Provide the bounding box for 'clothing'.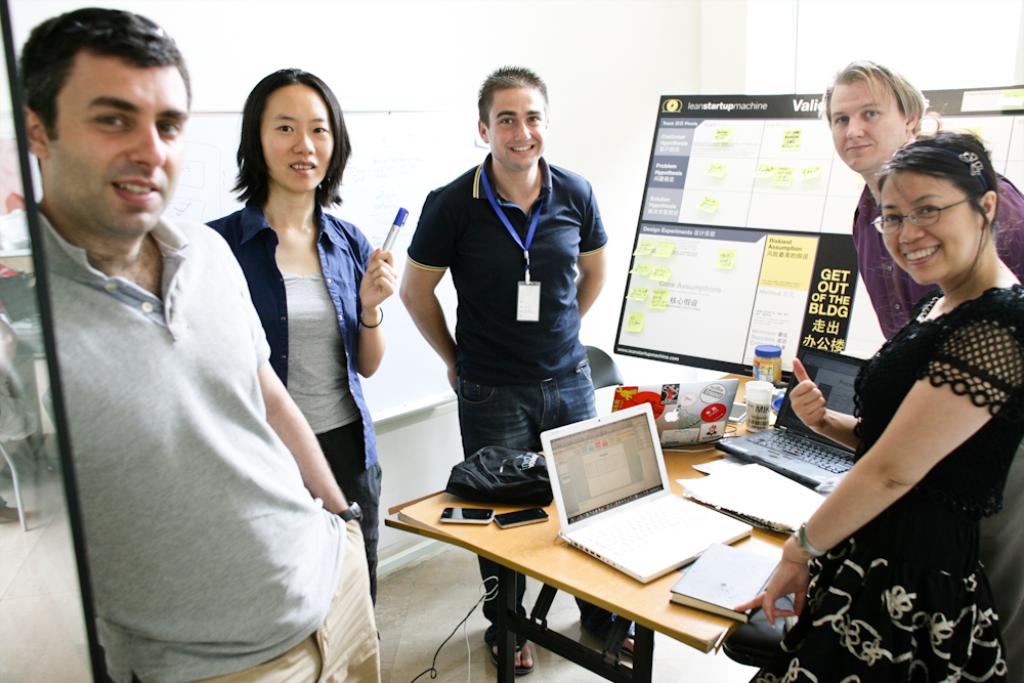
bbox=[845, 168, 1023, 347].
